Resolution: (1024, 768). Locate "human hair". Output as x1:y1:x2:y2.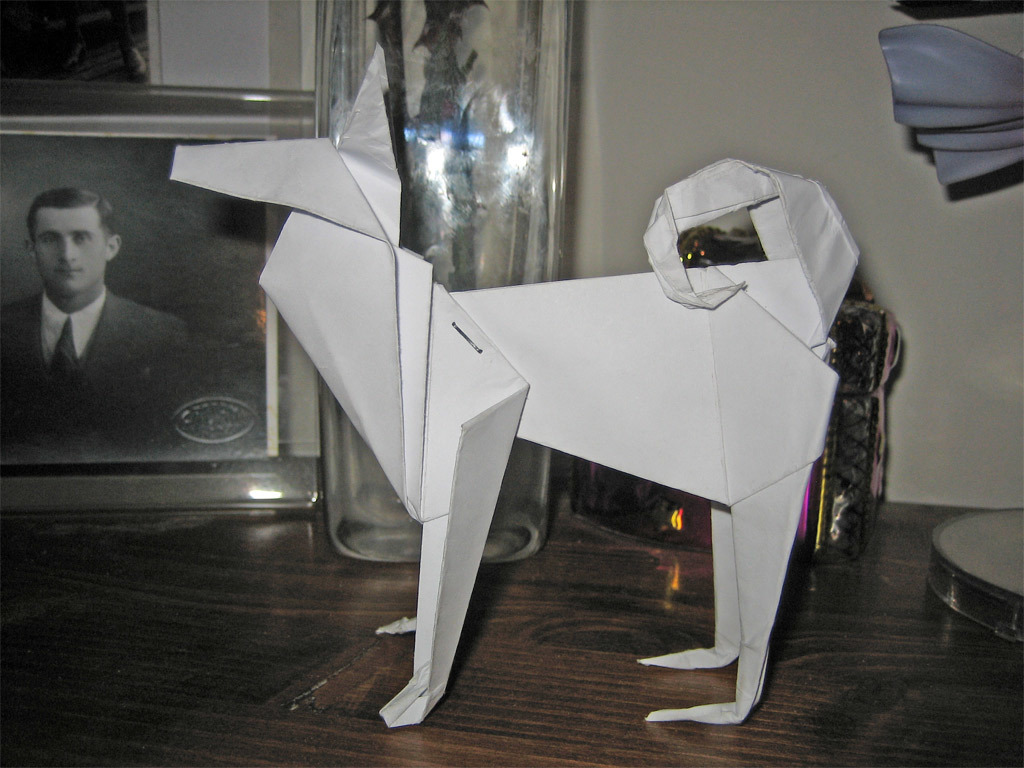
19:177:121:286.
